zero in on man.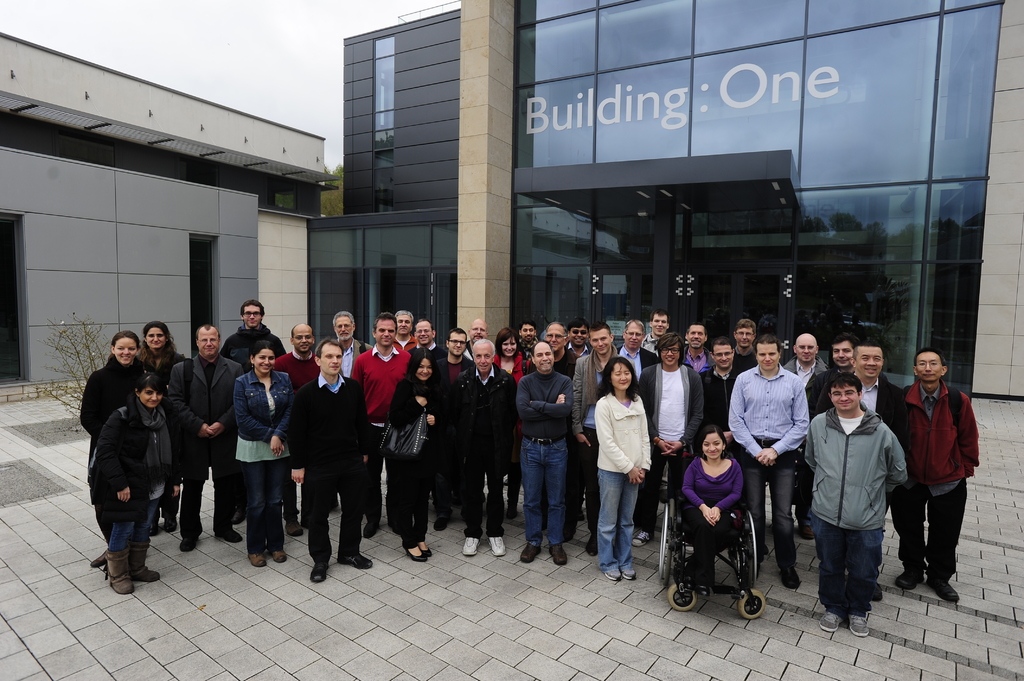
Zeroed in: (x1=679, y1=319, x2=715, y2=377).
